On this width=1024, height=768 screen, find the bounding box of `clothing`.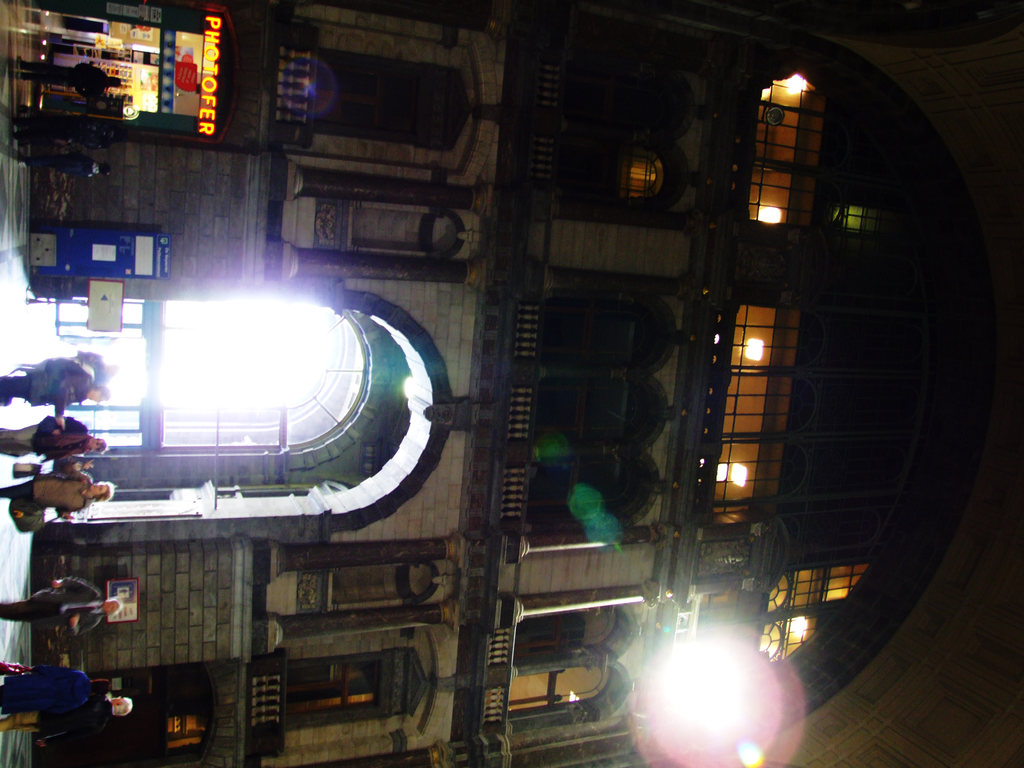
Bounding box: {"x1": 1, "y1": 698, "x2": 111, "y2": 745}.
